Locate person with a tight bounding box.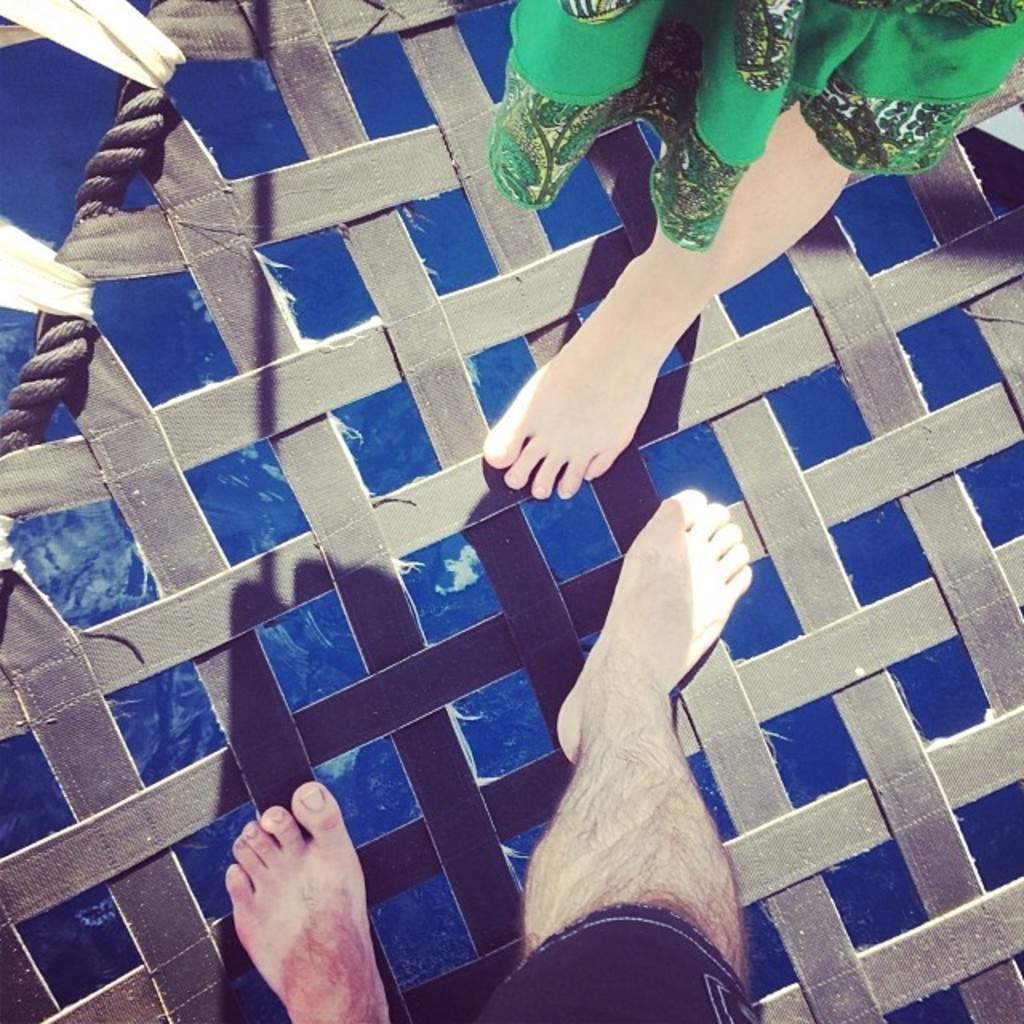
crop(224, 485, 770, 1019).
